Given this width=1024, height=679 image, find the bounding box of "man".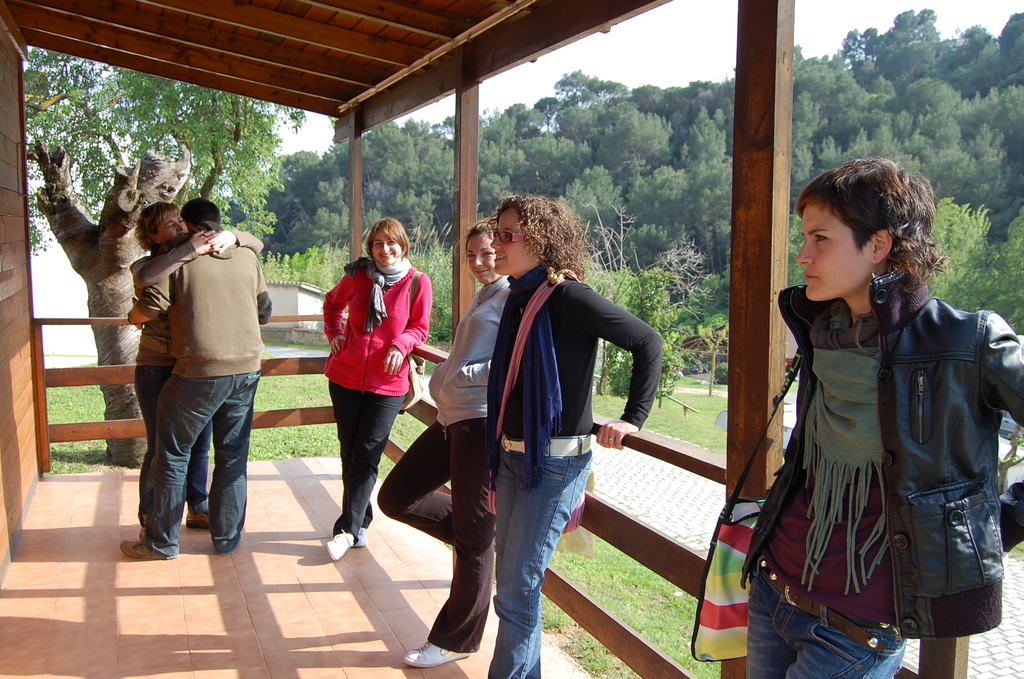
{"x1": 118, "y1": 198, "x2": 266, "y2": 587}.
